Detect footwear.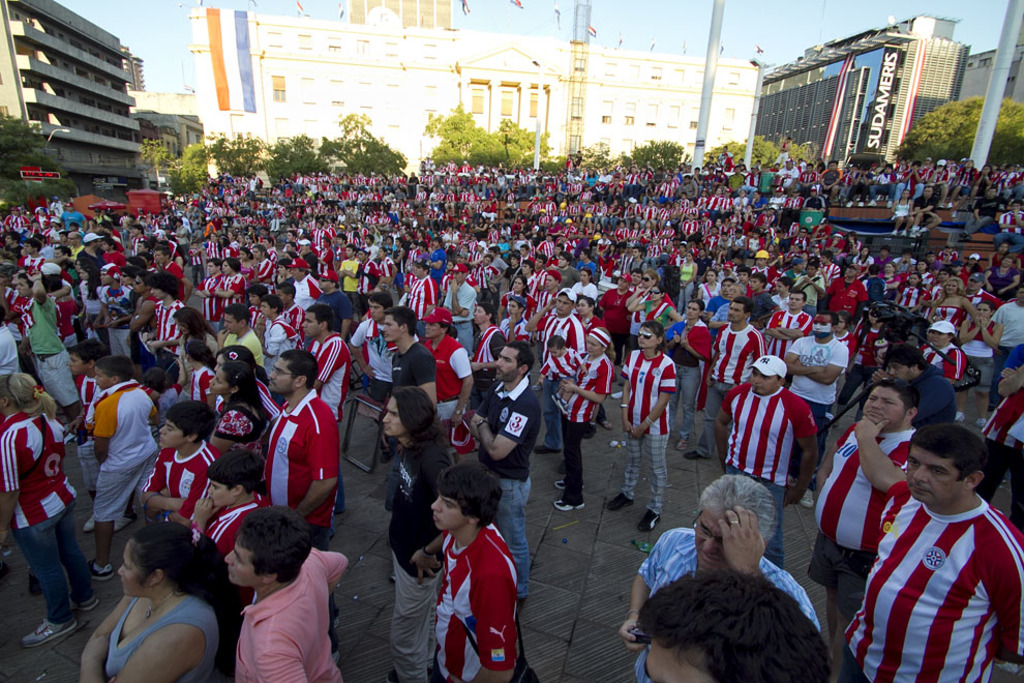
Detected at <box>952,412,965,424</box>.
